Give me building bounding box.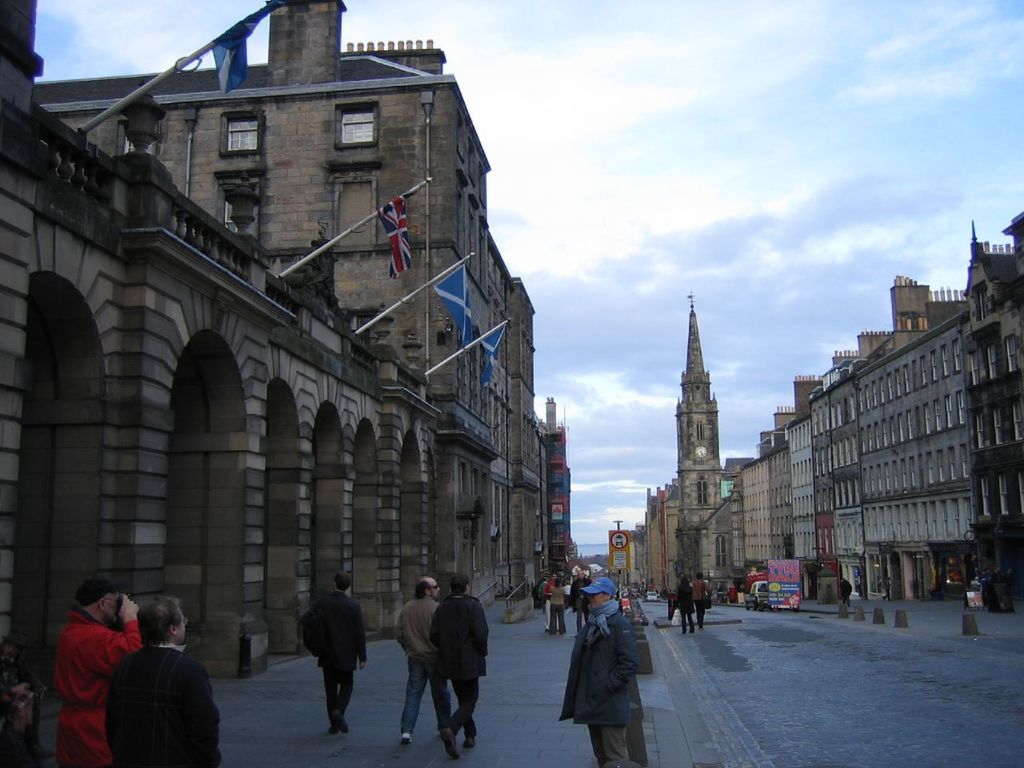
<region>807, 202, 1023, 610</region>.
